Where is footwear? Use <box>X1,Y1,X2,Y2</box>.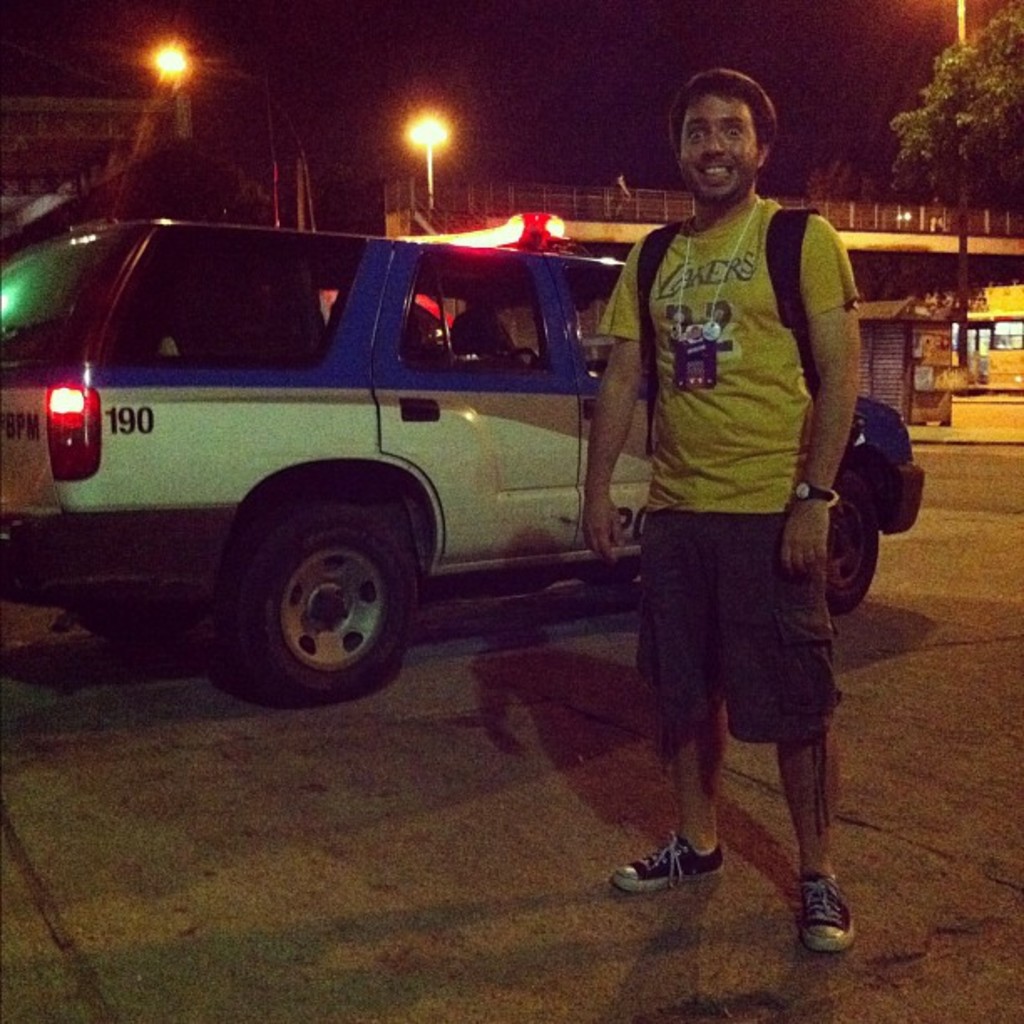
<box>803,882,855,952</box>.
